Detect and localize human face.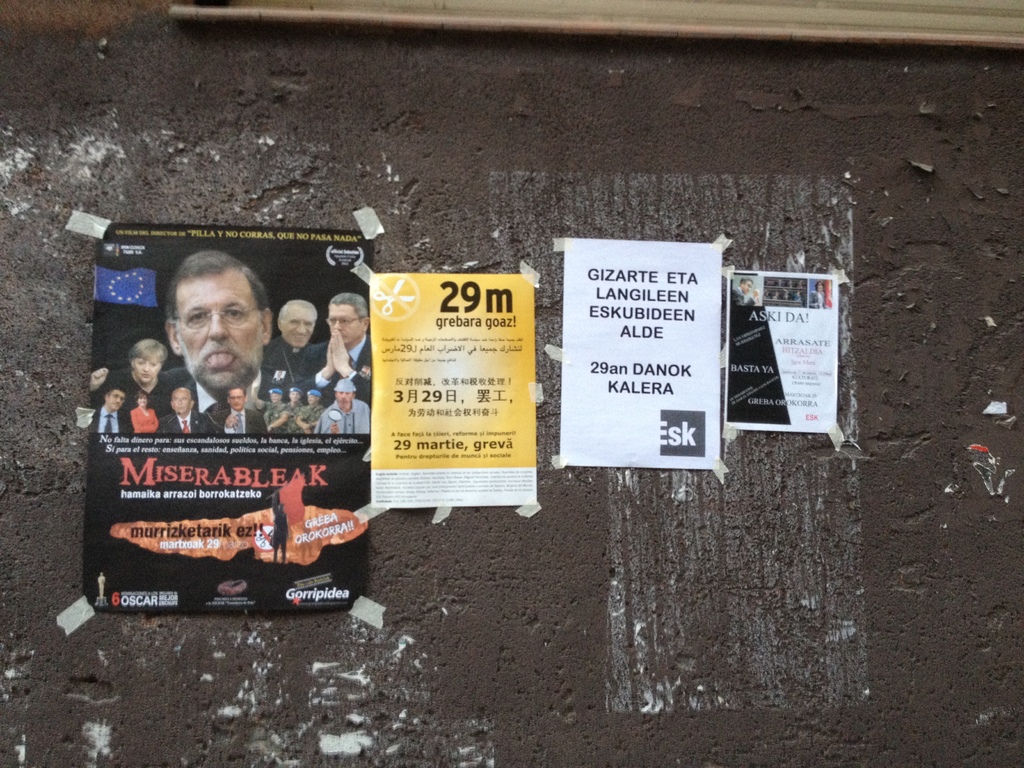
Localized at 164 267 258 394.
